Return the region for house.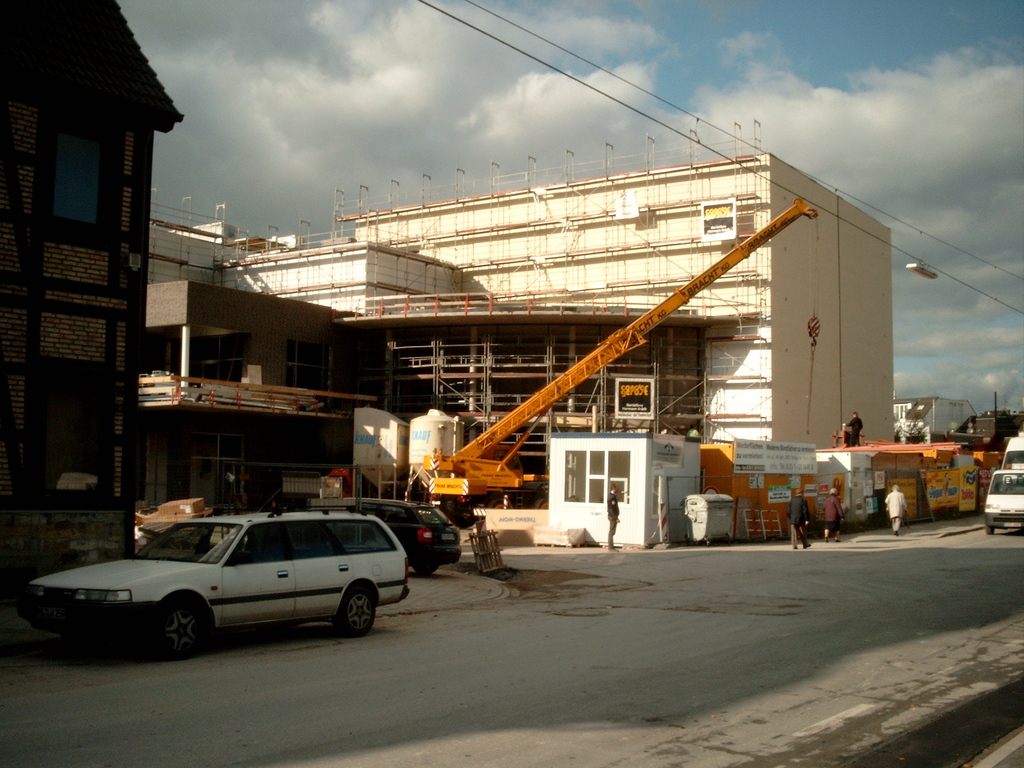
893/394/979/440.
